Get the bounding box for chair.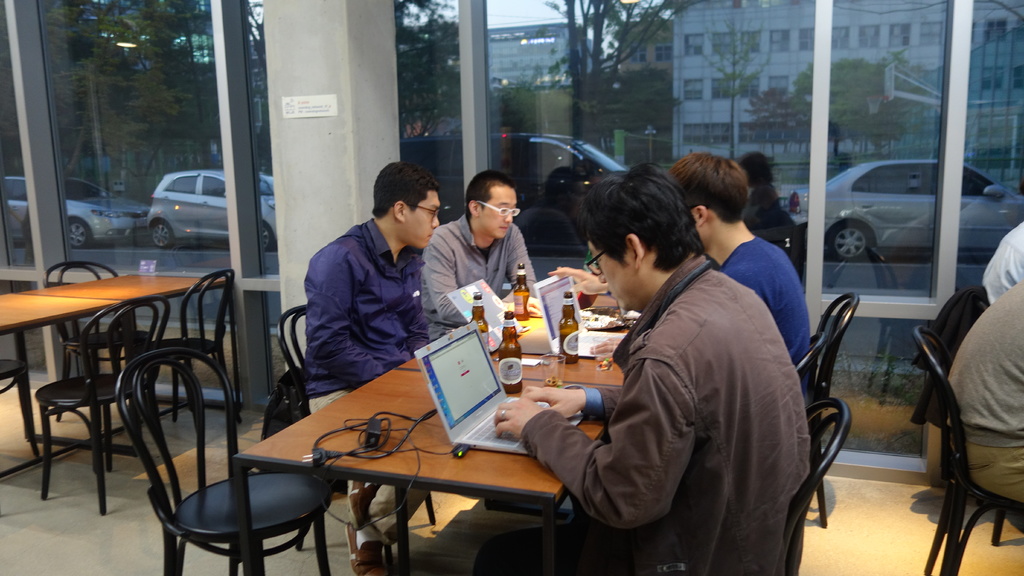
(x1=648, y1=406, x2=851, y2=575).
